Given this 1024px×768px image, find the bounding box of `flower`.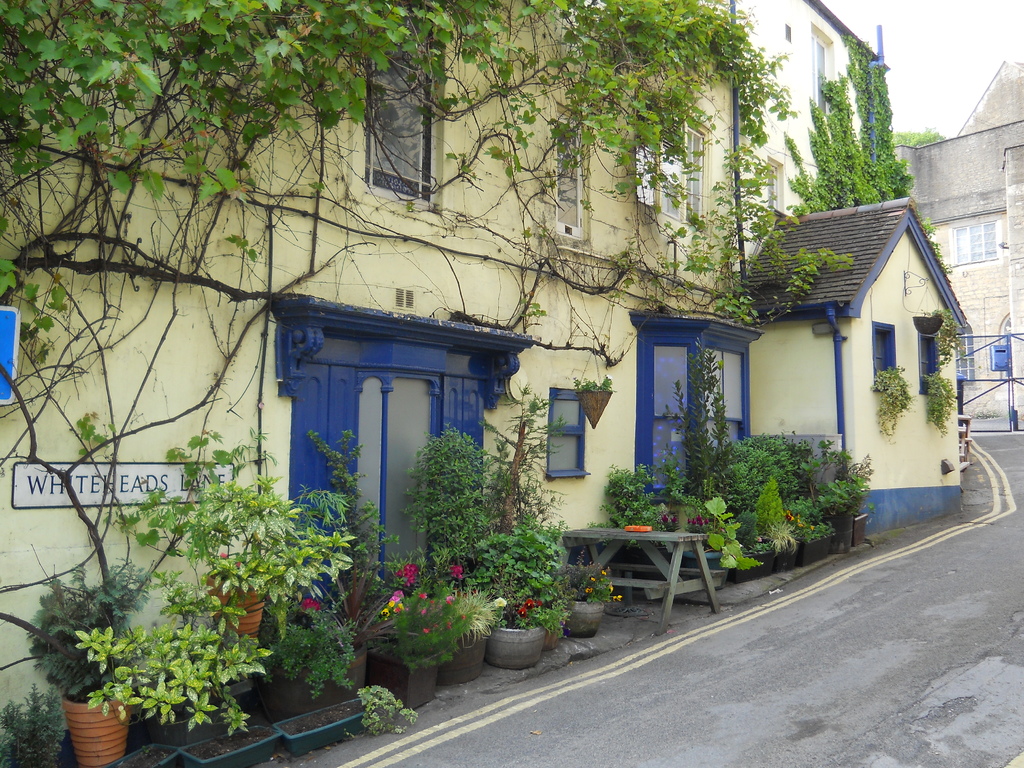
[left=586, top=585, right=593, bottom=593].
